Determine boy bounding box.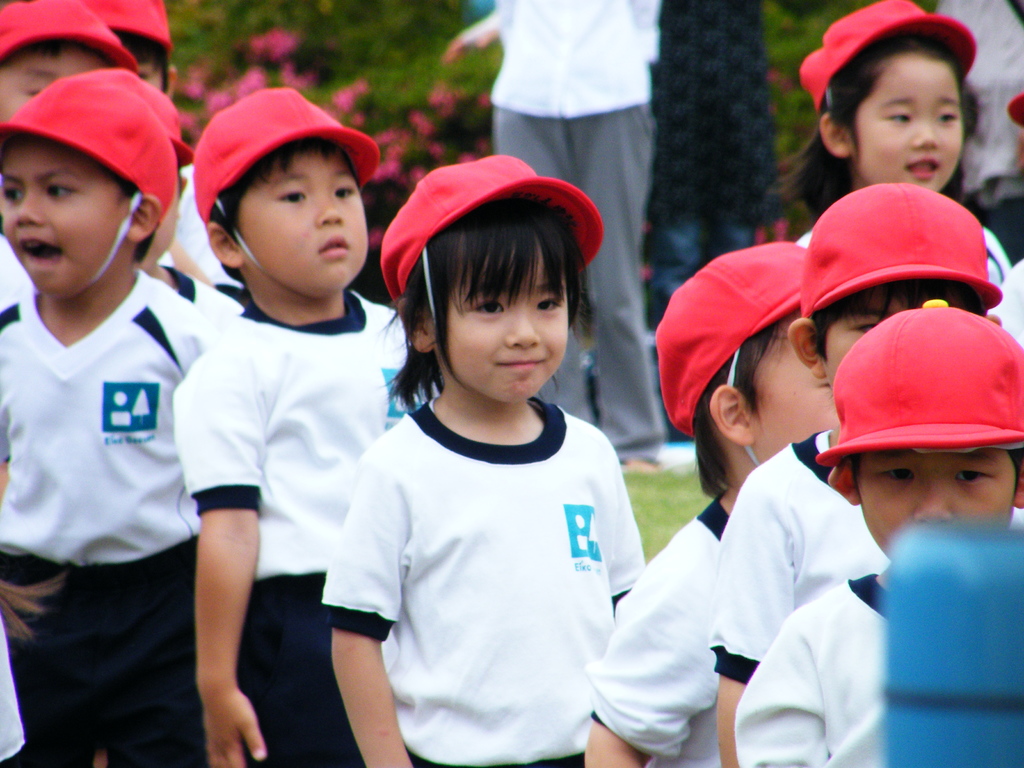
Determined: [left=156, top=83, right=436, bottom=767].
